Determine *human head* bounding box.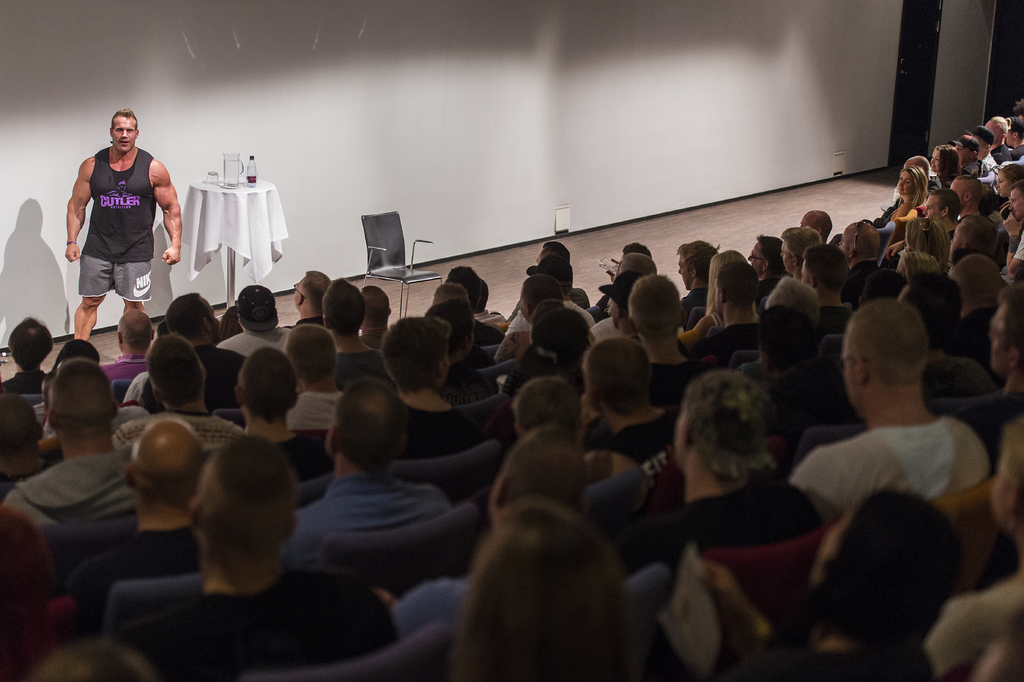
Determined: region(801, 495, 955, 651).
